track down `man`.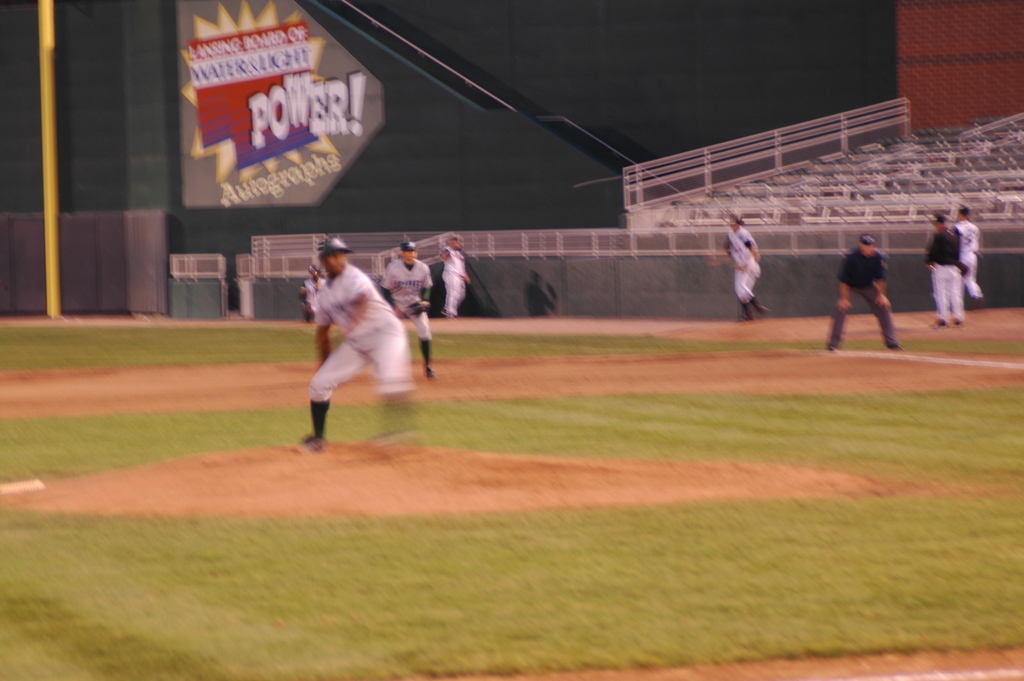
Tracked to box=[826, 234, 906, 352].
